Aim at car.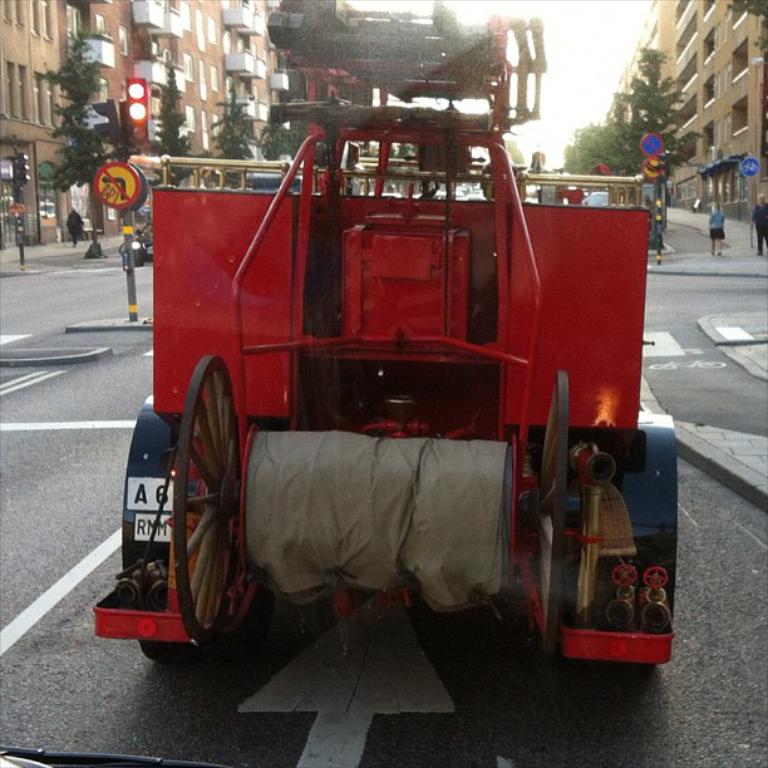
Aimed at (left=124, top=221, right=153, bottom=267).
